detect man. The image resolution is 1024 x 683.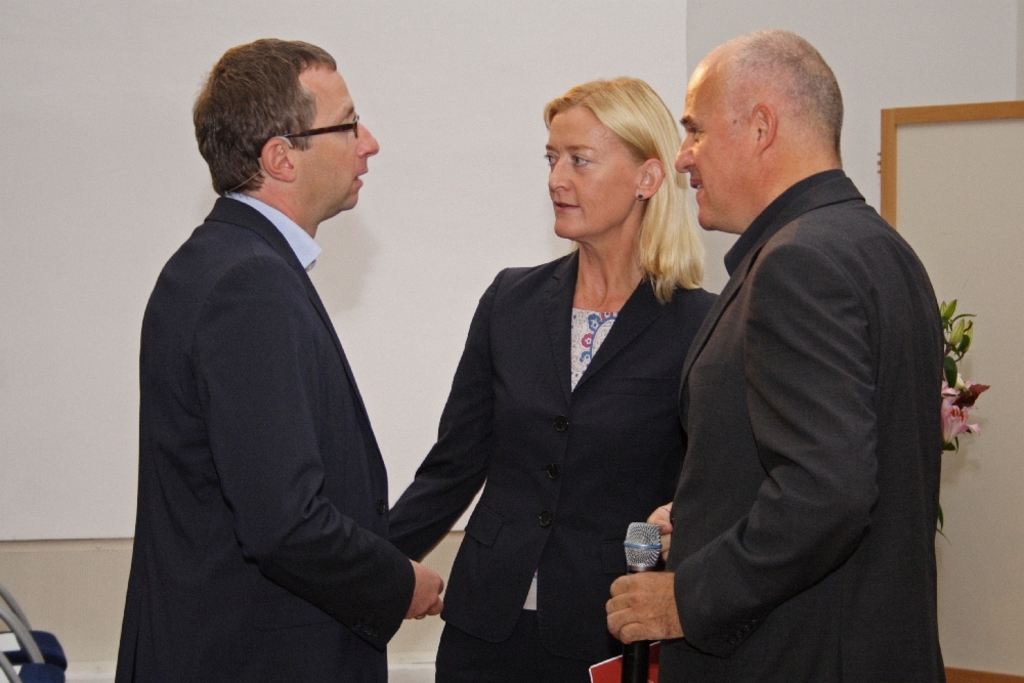
[left=640, top=11, right=955, bottom=678].
